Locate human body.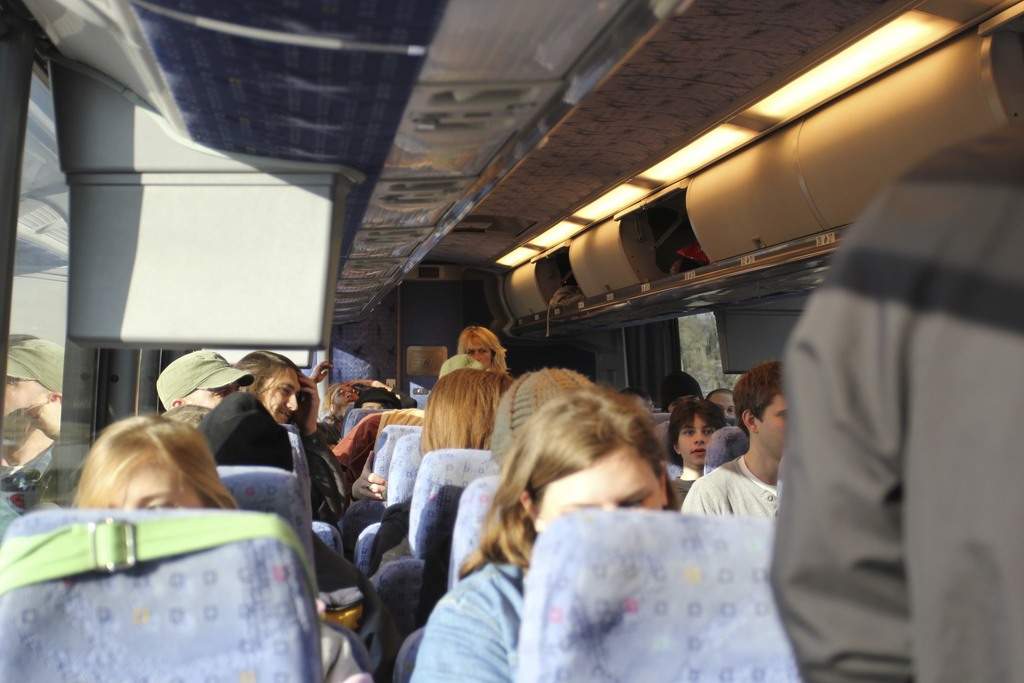
Bounding box: box=[765, 118, 1023, 682].
